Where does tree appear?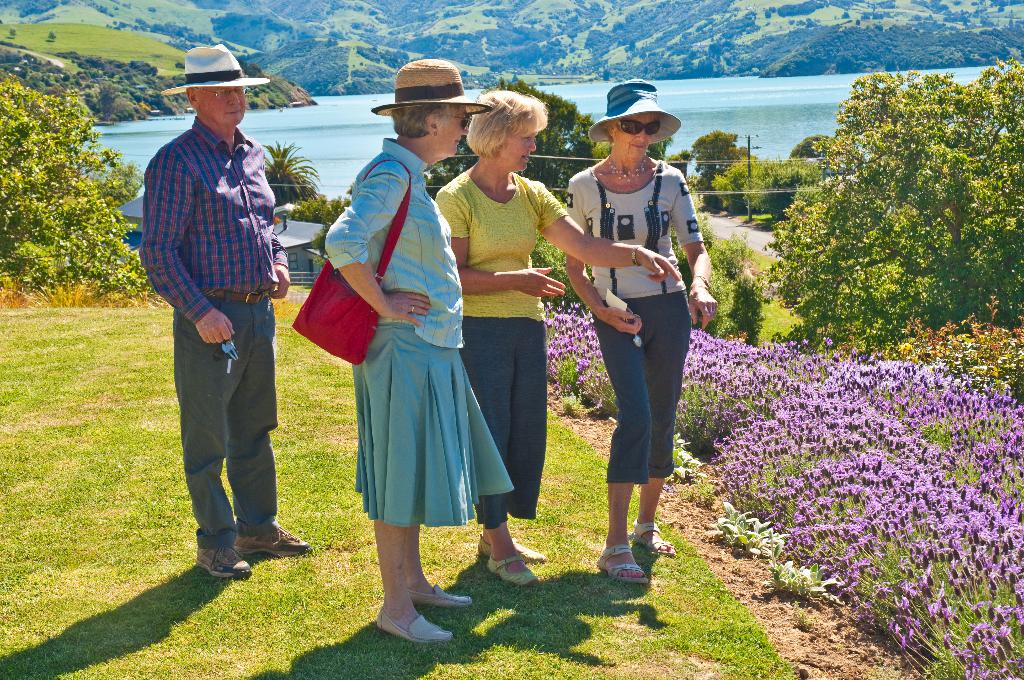
Appears at (left=756, top=61, right=1004, bottom=368).
